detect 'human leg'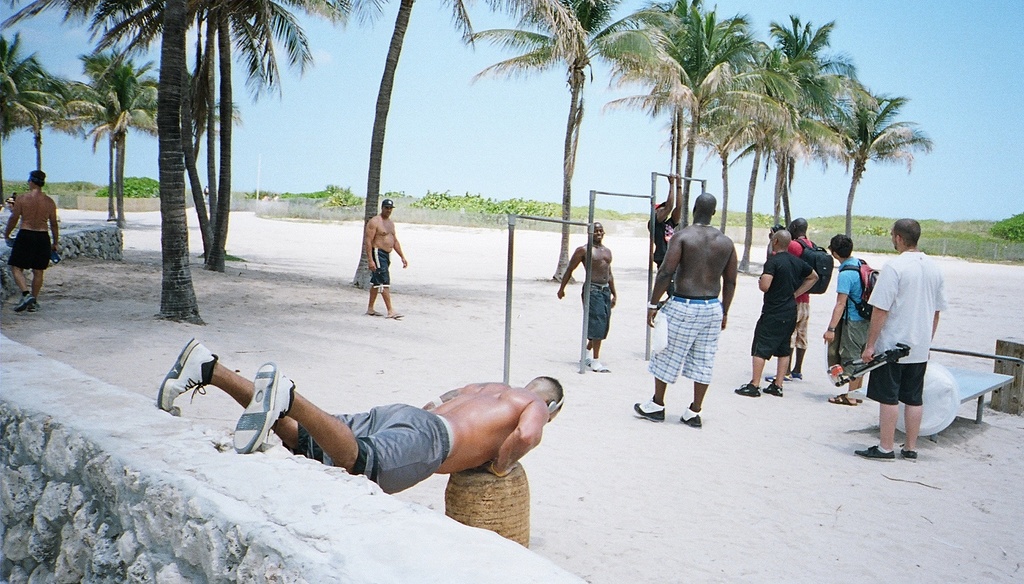
x1=364, y1=286, x2=380, y2=314
